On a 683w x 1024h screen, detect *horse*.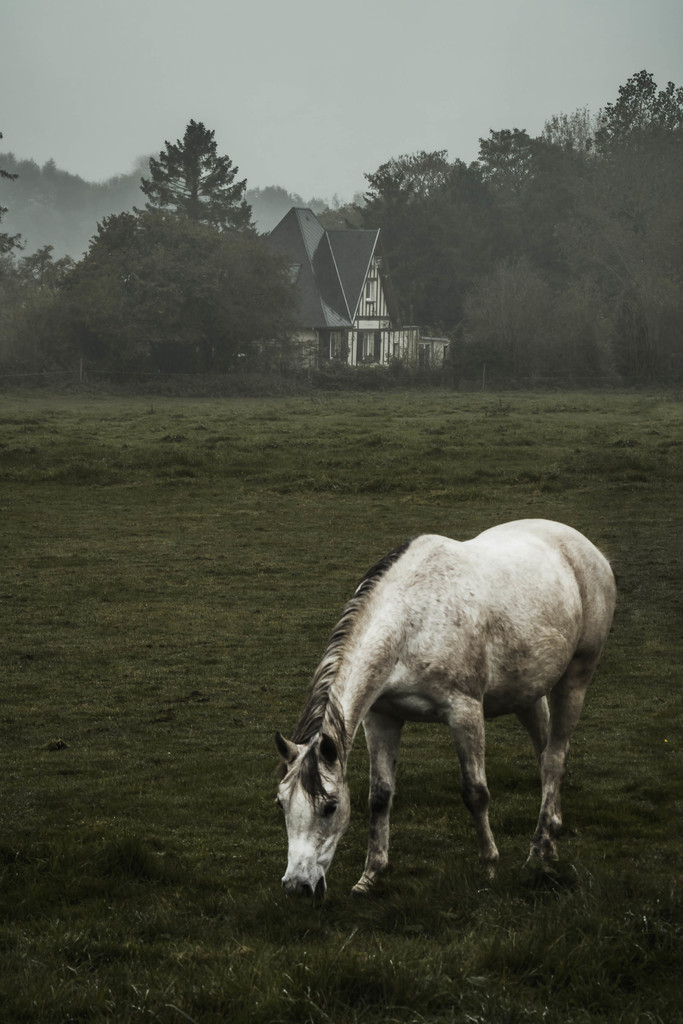
rect(276, 521, 614, 899).
